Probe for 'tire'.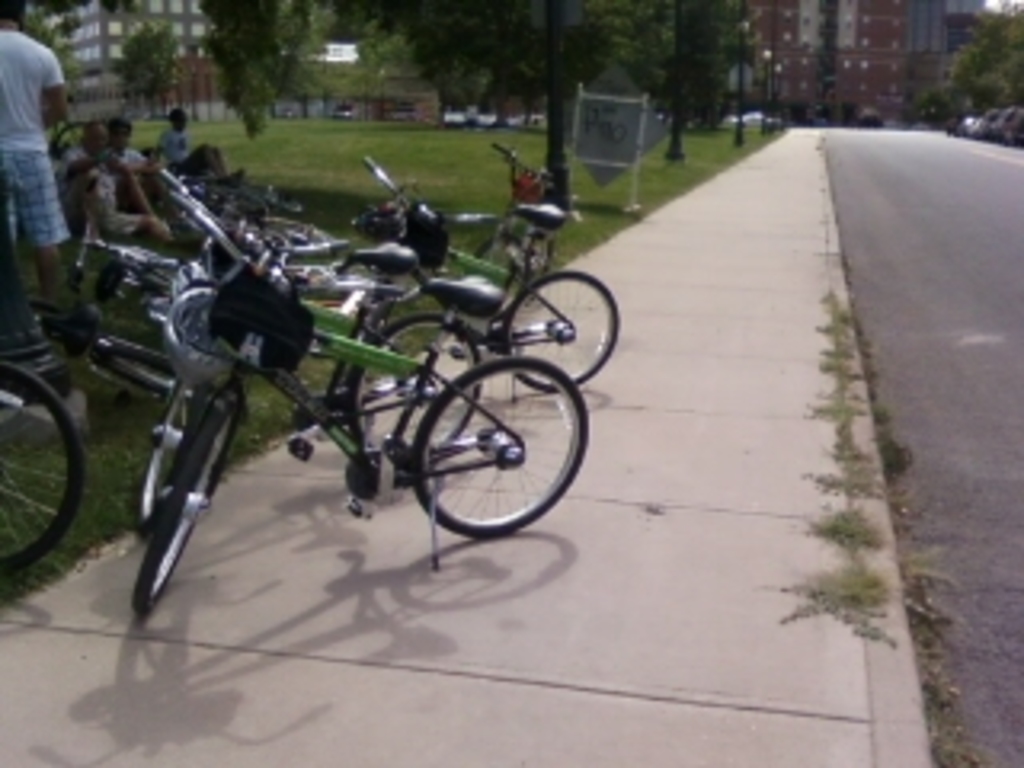
Probe result: {"left": 0, "top": 358, "right": 93, "bottom": 589}.
